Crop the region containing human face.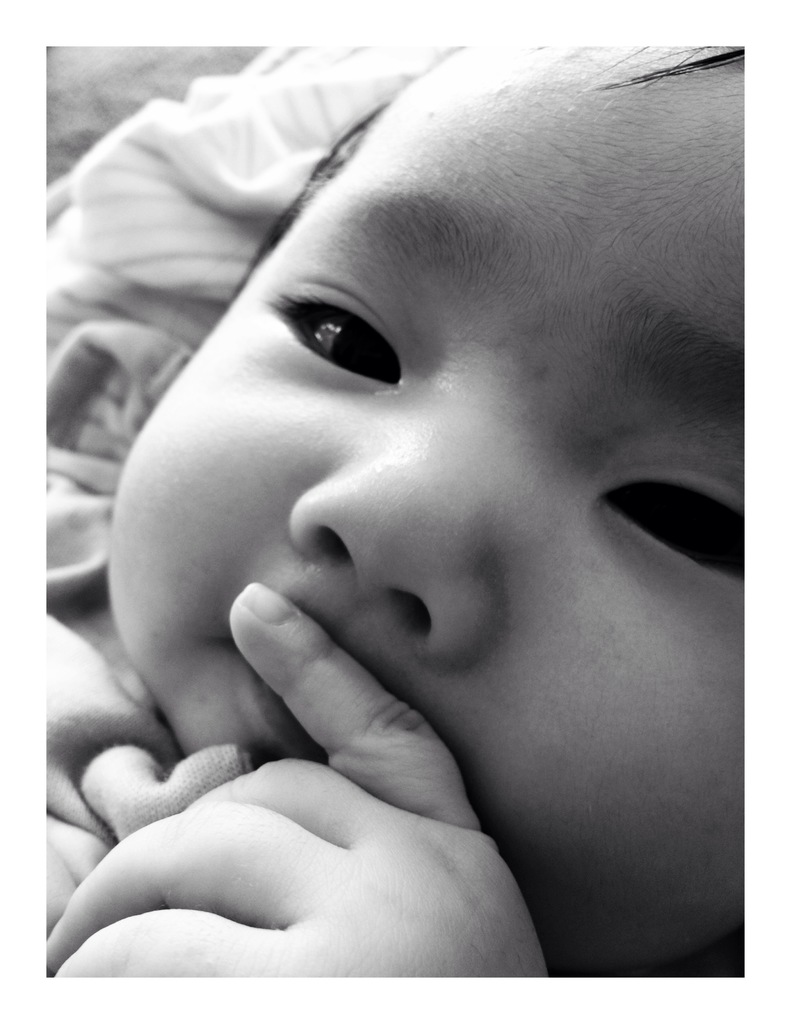
Crop region: box(110, 36, 746, 975).
